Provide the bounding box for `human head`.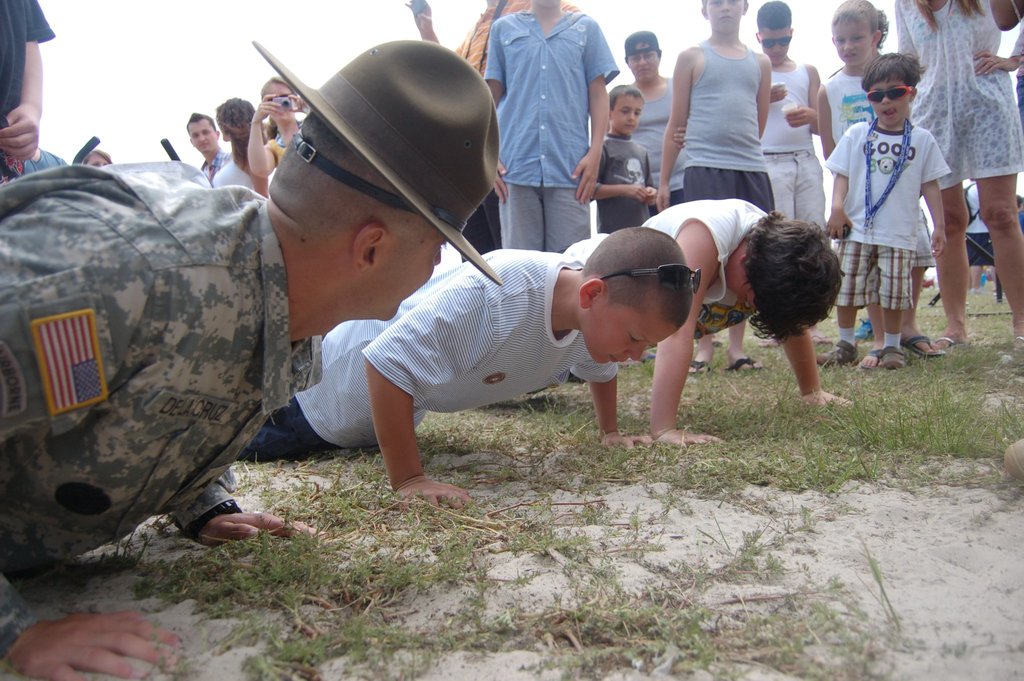
BBox(606, 84, 652, 135).
